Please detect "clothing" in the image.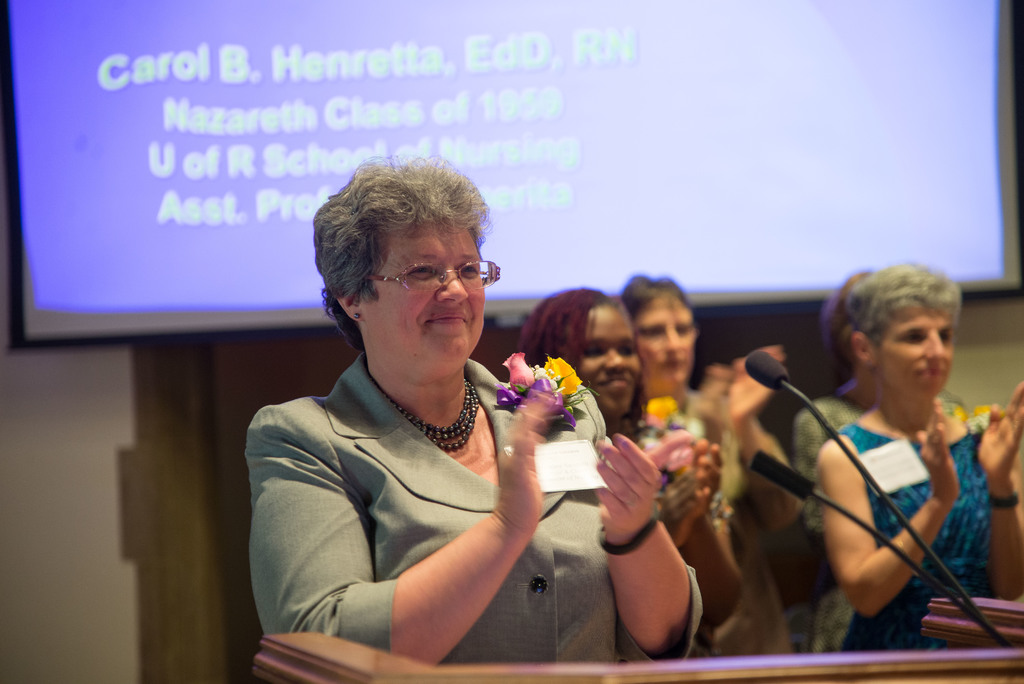
bbox(796, 389, 965, 669).
